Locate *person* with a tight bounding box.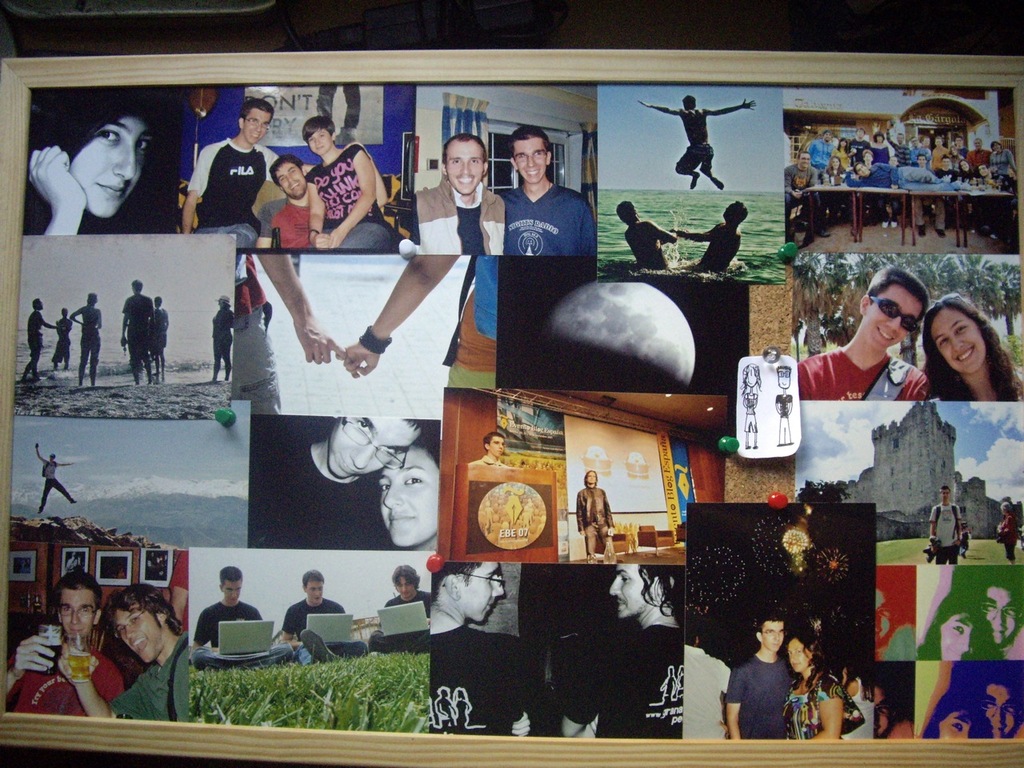
x1=34 y1=102 x2=160 y2=246.
